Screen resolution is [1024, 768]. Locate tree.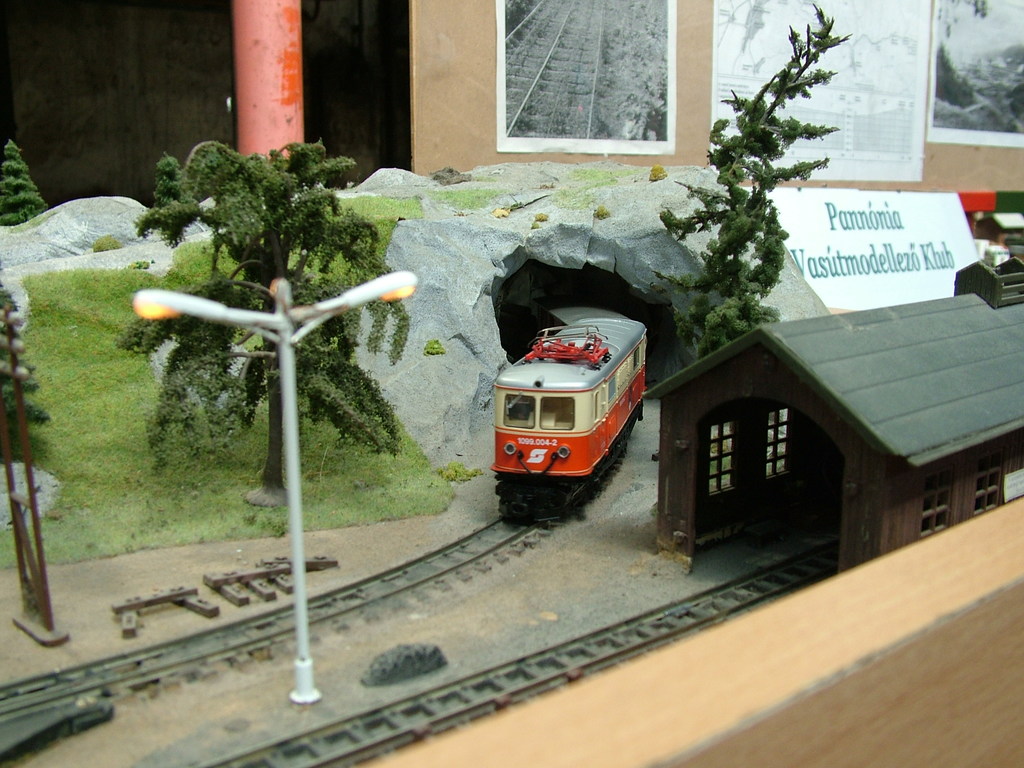
box=[0, 271, 49, 470].
